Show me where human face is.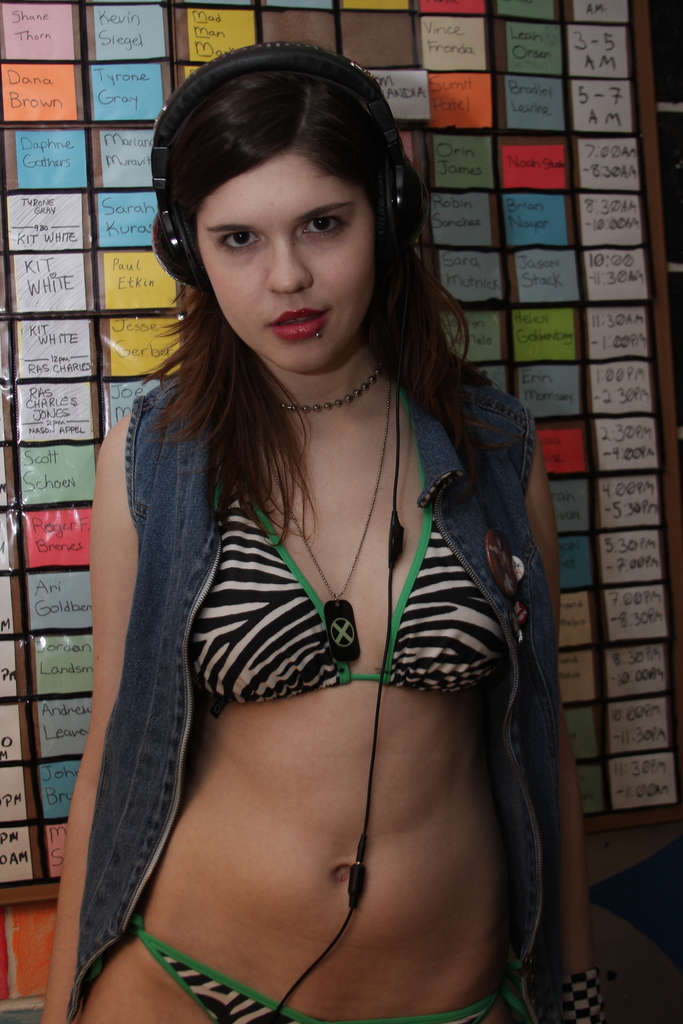
human face is at 186,147,388,378.
